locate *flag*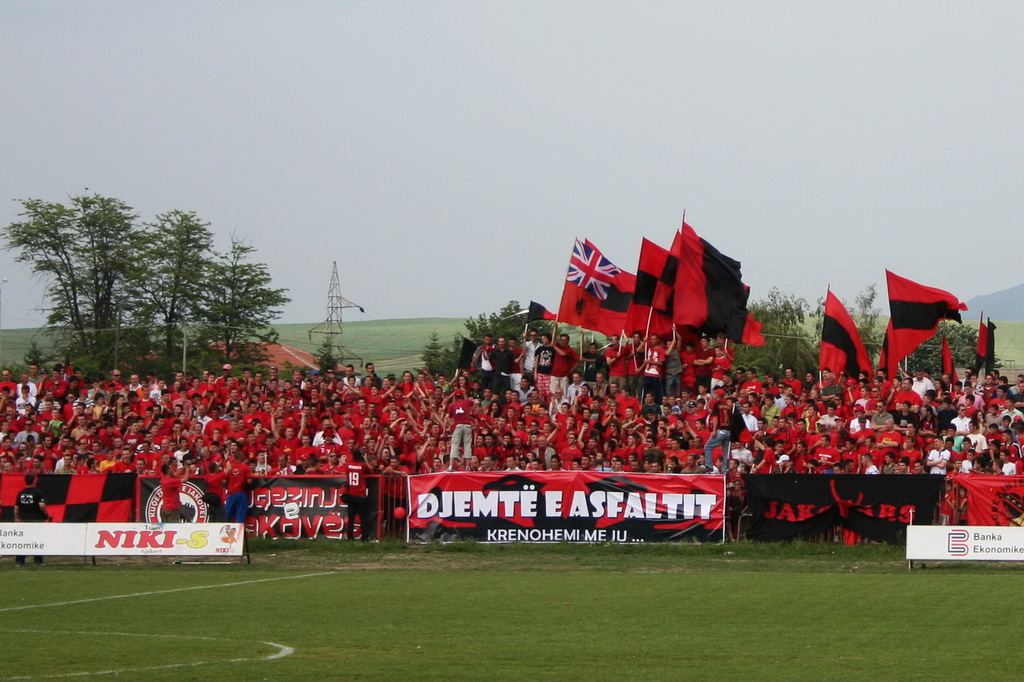
625/244/675/334
